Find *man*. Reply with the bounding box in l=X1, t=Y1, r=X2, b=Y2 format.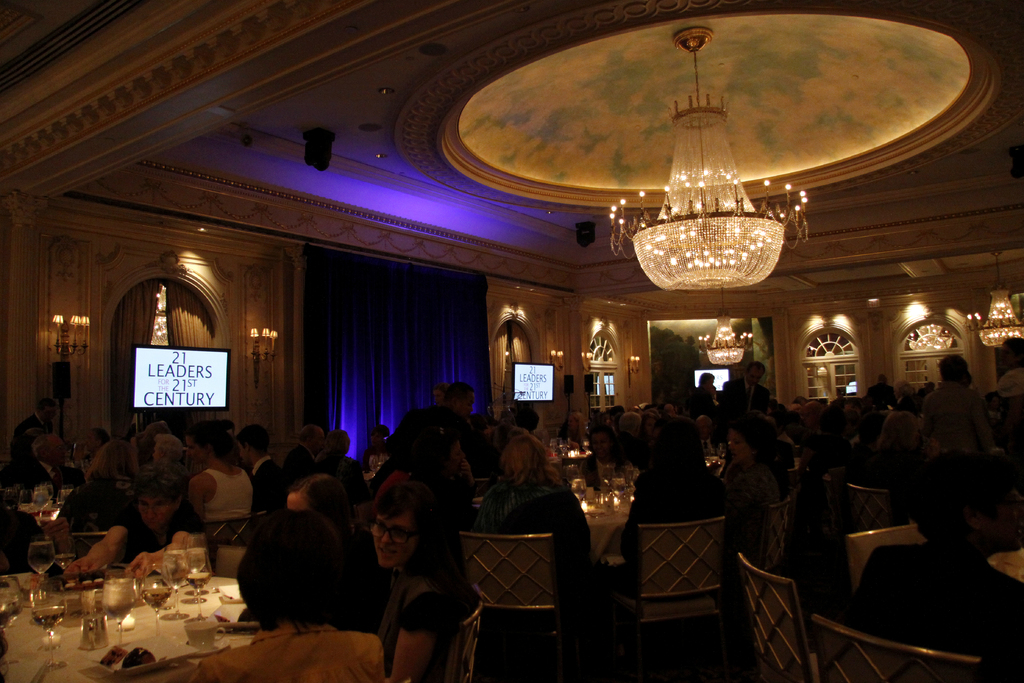
l=65, t=459, r=215, b=576.
